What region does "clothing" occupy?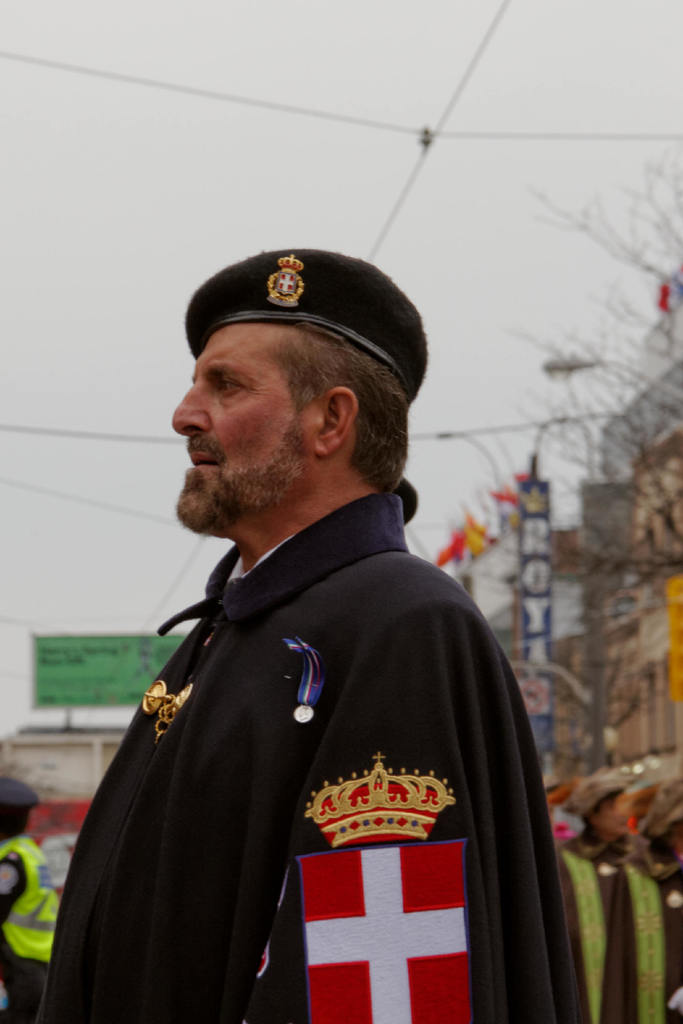
bbox(548, 822, 643, 1023).
